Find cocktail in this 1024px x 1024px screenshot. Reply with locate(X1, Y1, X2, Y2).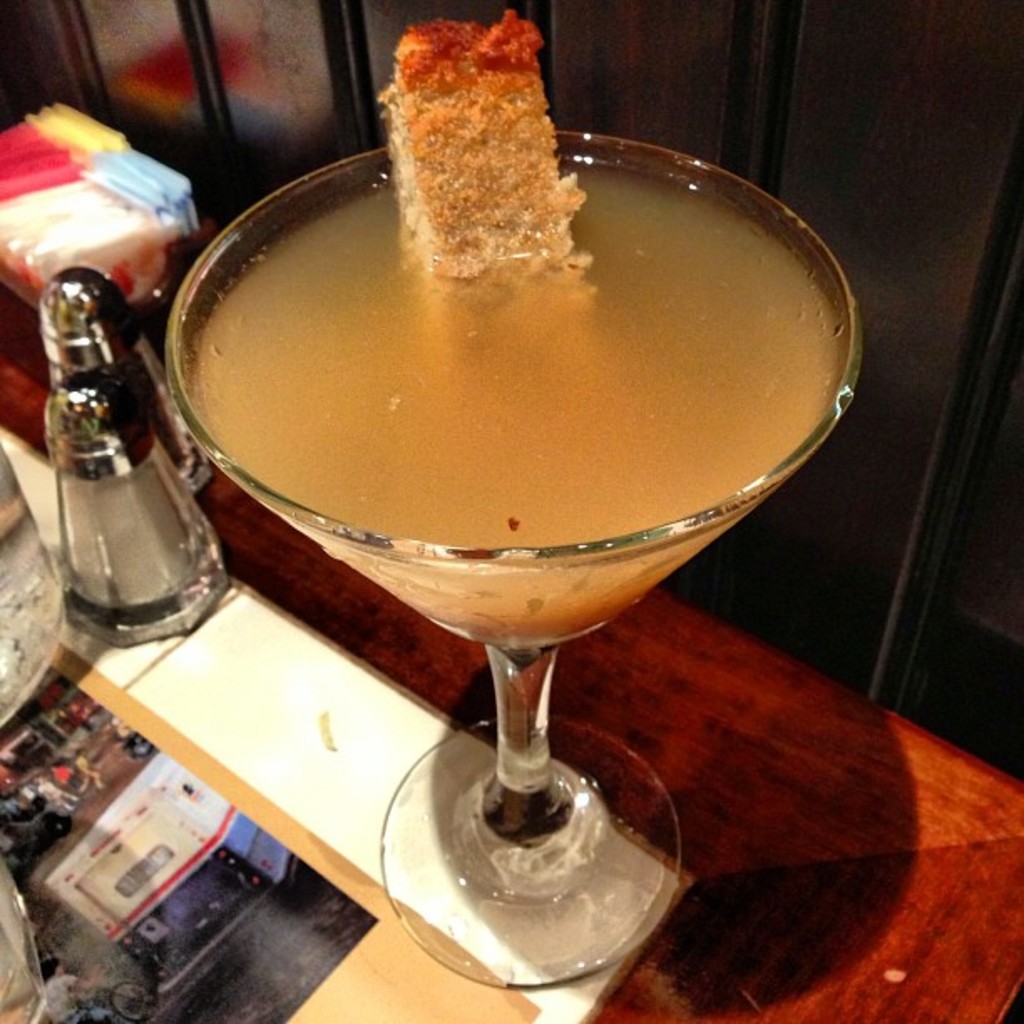
locate(169, 23, 855, 991).
